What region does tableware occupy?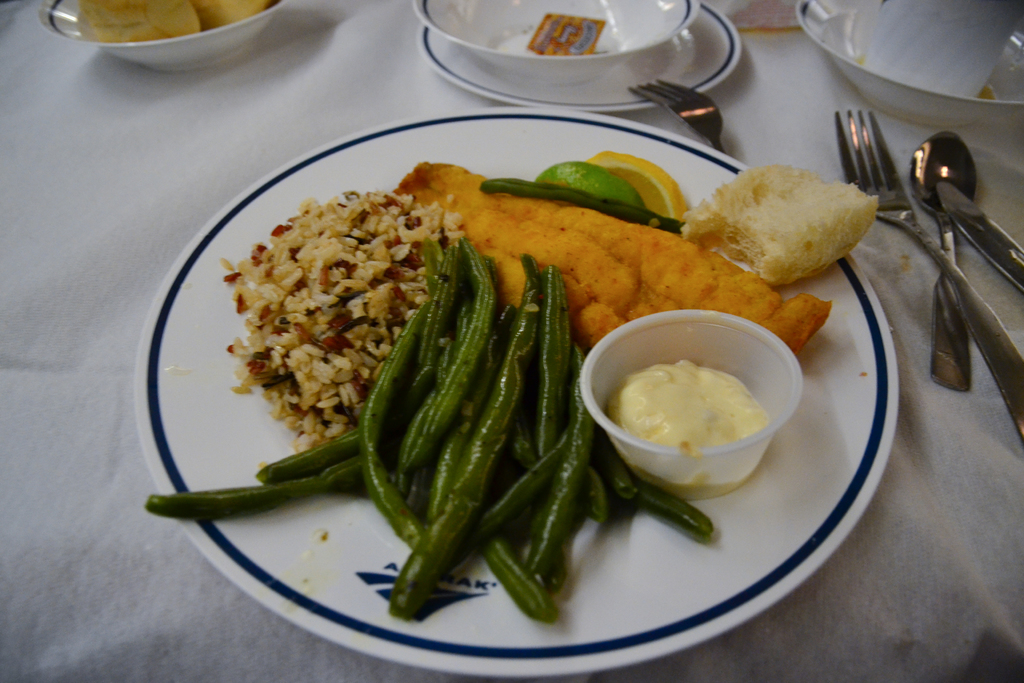
(909,126,985,391).
